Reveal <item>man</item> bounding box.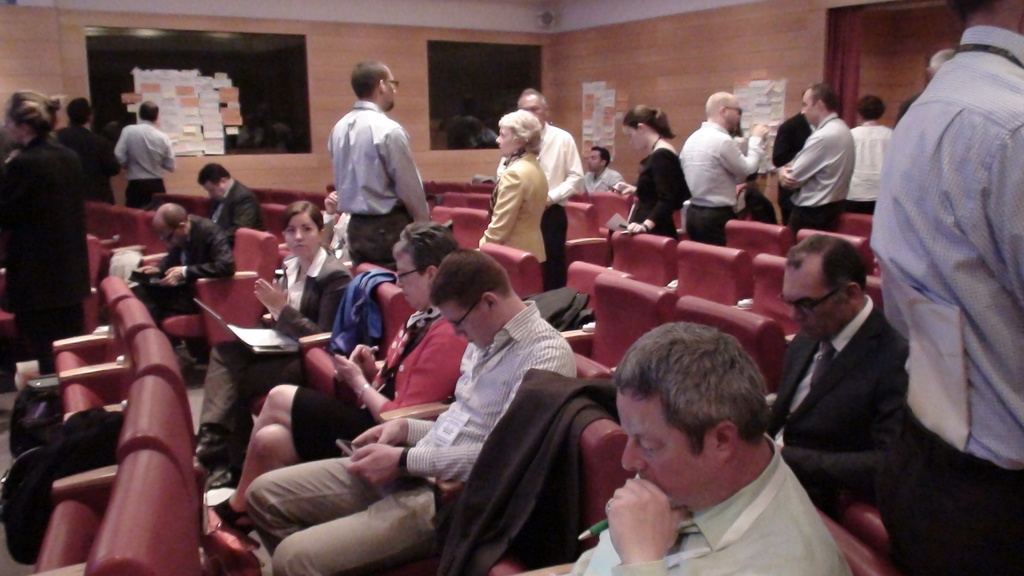
Revealed: select_region(54, 93, 123, 207).
